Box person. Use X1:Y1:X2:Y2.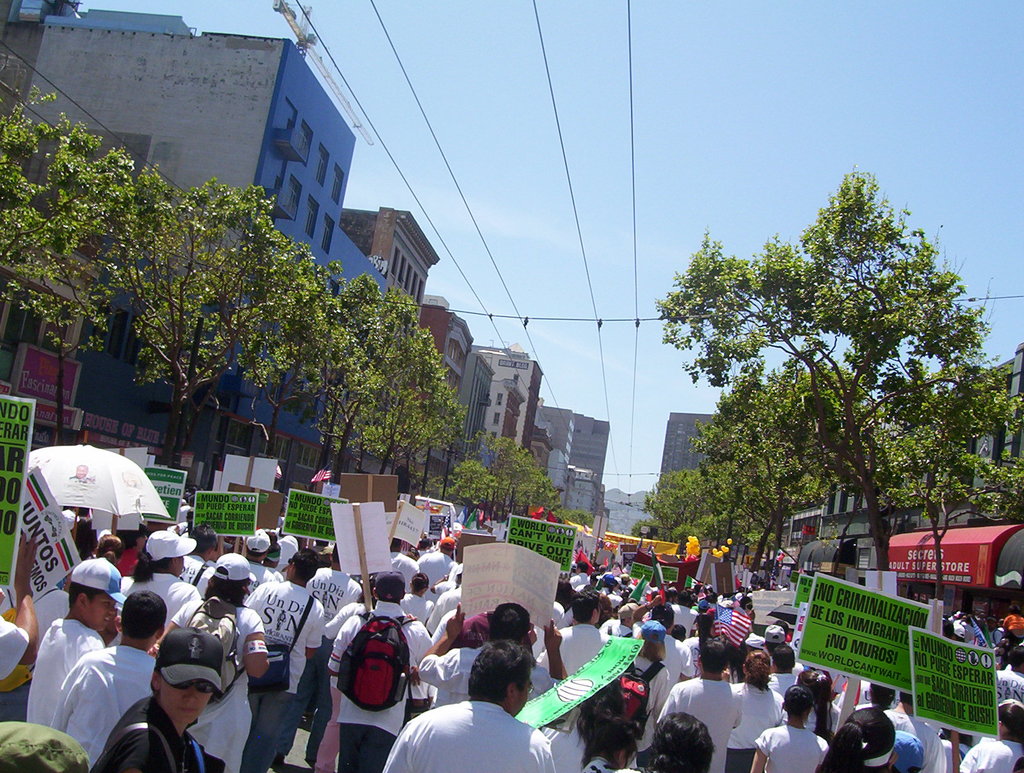
538:605:655:762.
